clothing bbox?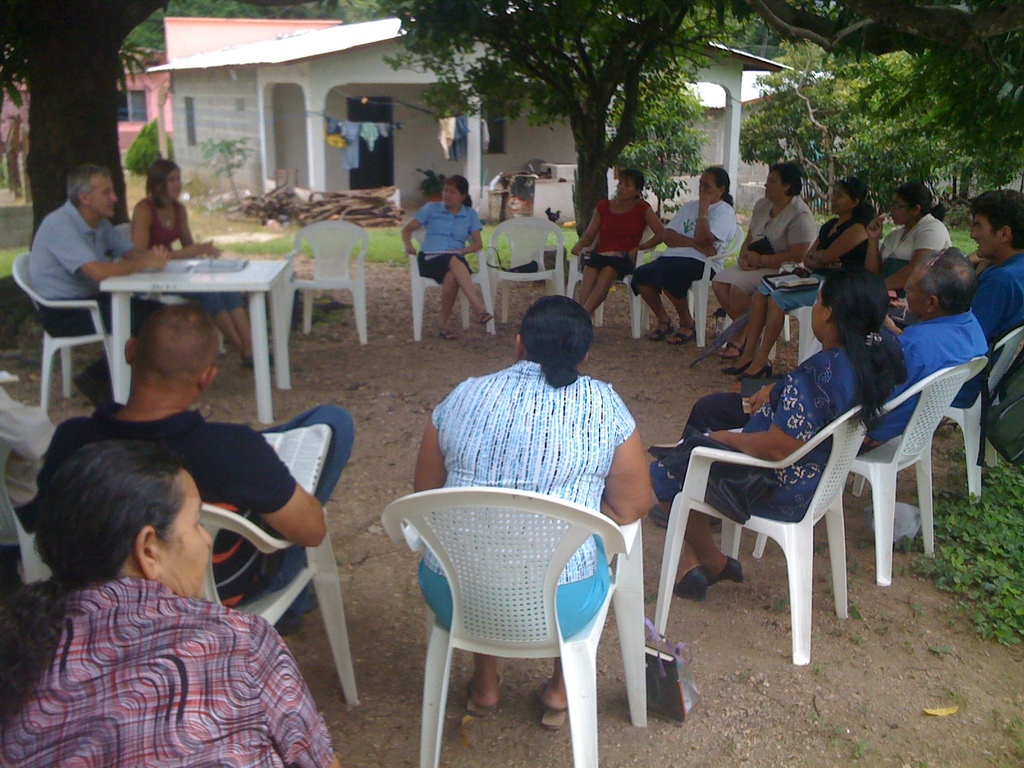
(x1=650, y1=349, x2=857, y2=524)
